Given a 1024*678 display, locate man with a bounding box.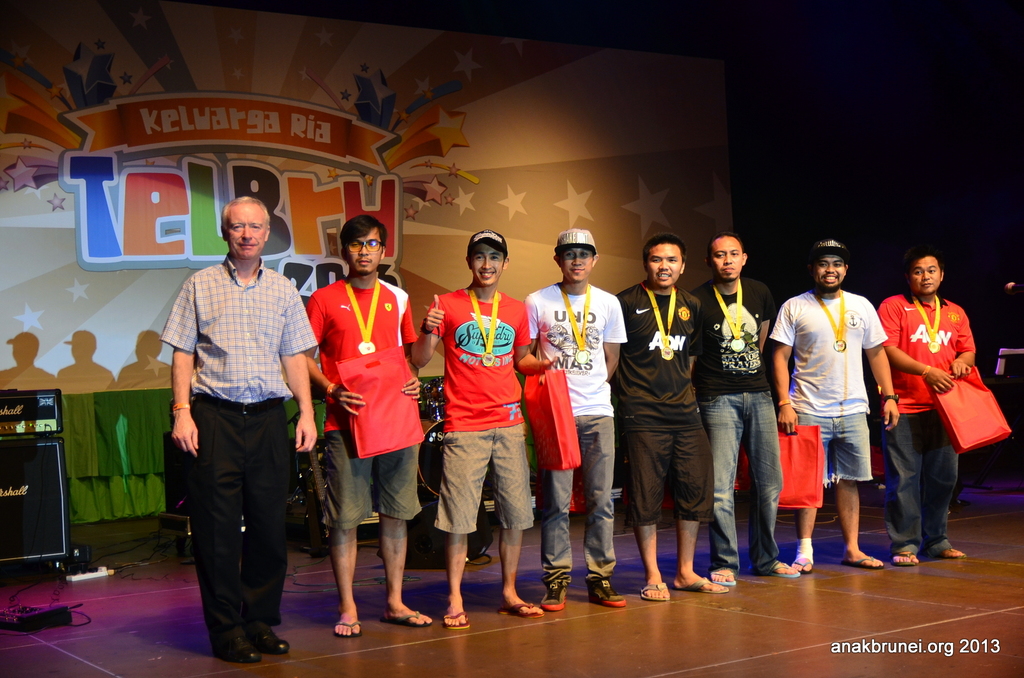
Located: [x1=413, y1=230, x2=563, y2=630].
